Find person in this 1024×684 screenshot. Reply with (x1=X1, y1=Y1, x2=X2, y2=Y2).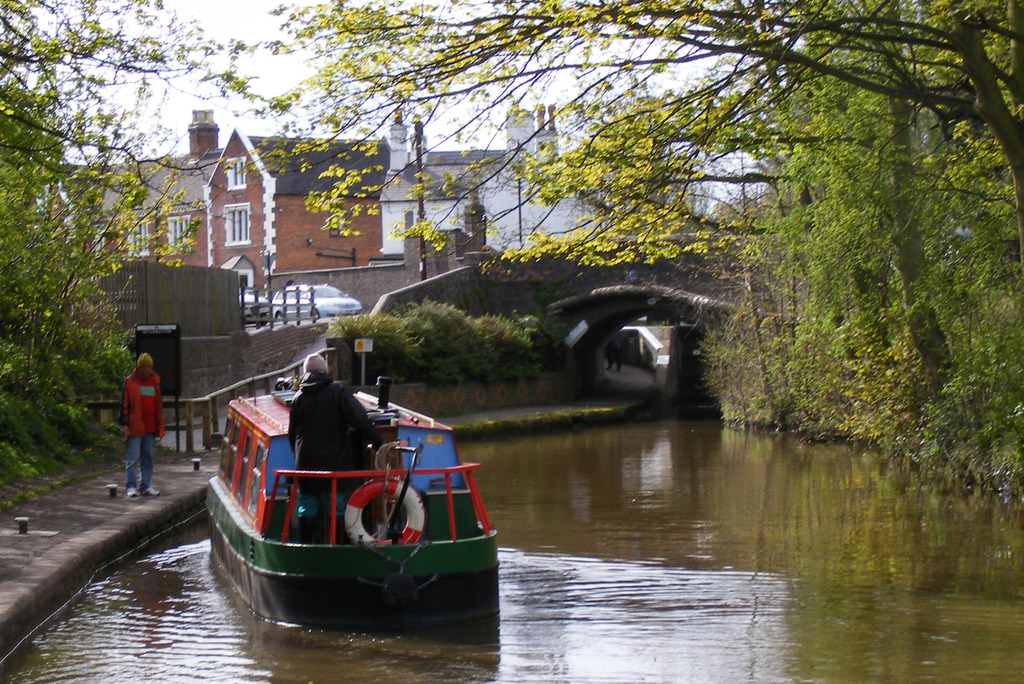
(x1=115, y1=349, x2=164, y2=497).
